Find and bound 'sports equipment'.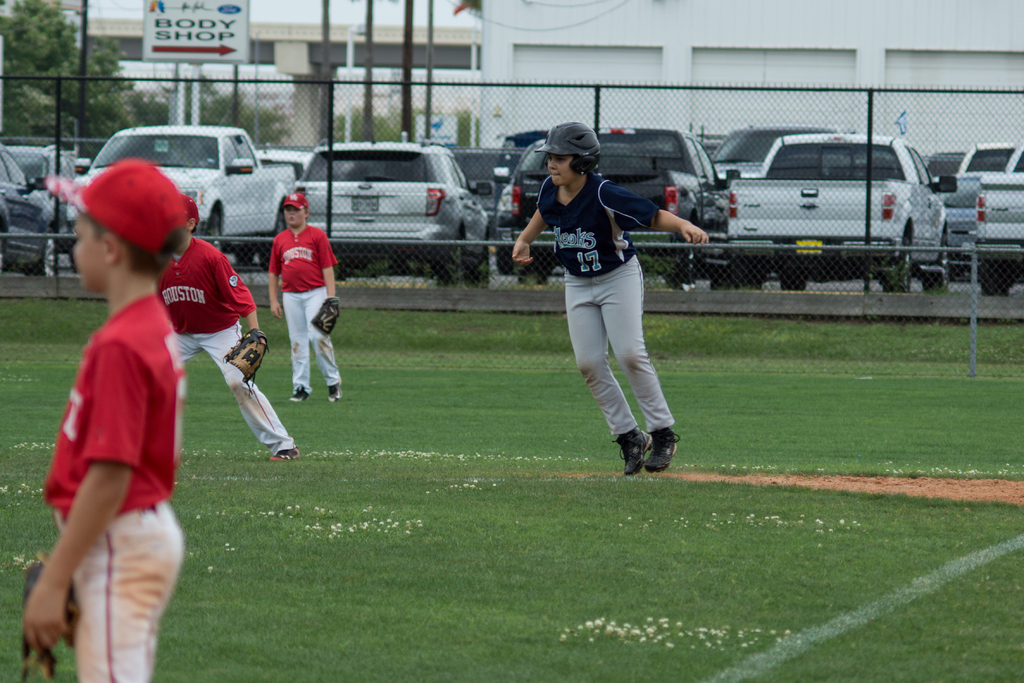
Bound: select_region(220, 327, 273, 396).
